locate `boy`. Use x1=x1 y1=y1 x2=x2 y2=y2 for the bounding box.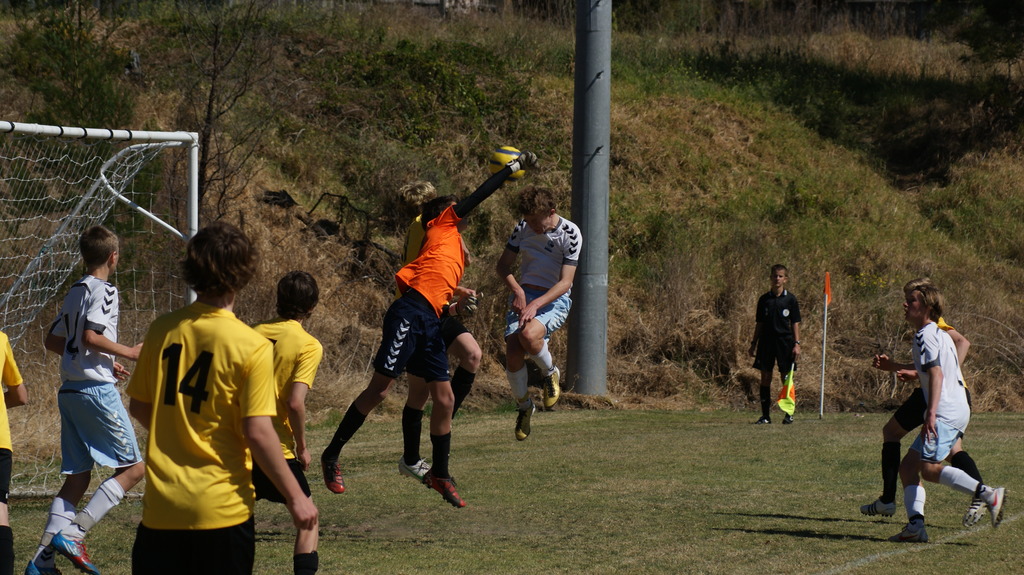
x1=316 y1=148 x2=546 y2=512.
